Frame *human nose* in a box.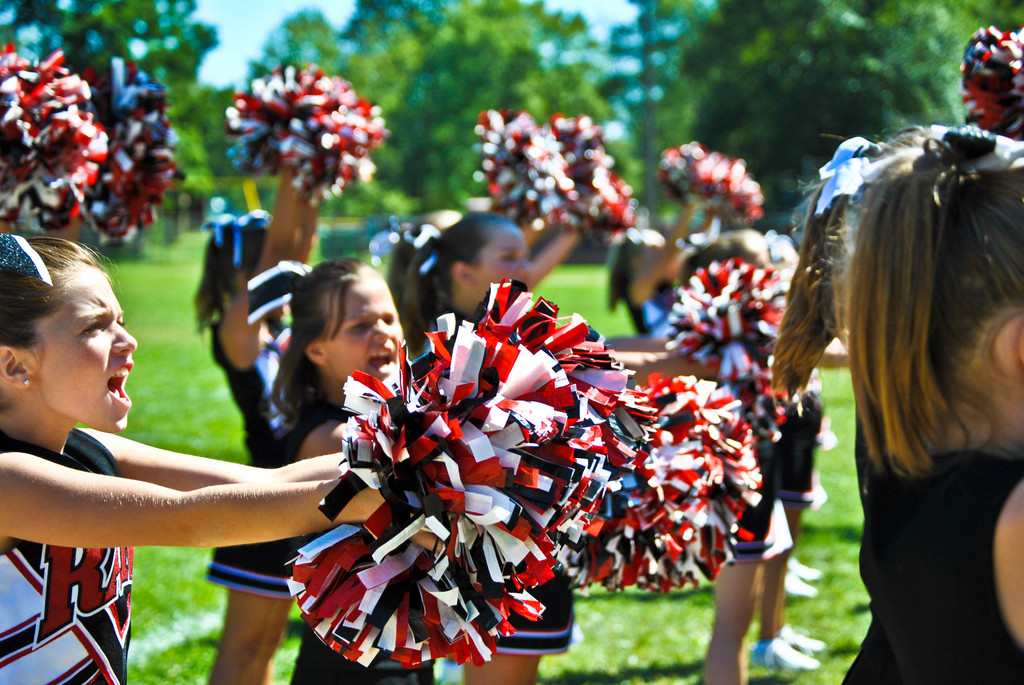
369/319/391/348.
